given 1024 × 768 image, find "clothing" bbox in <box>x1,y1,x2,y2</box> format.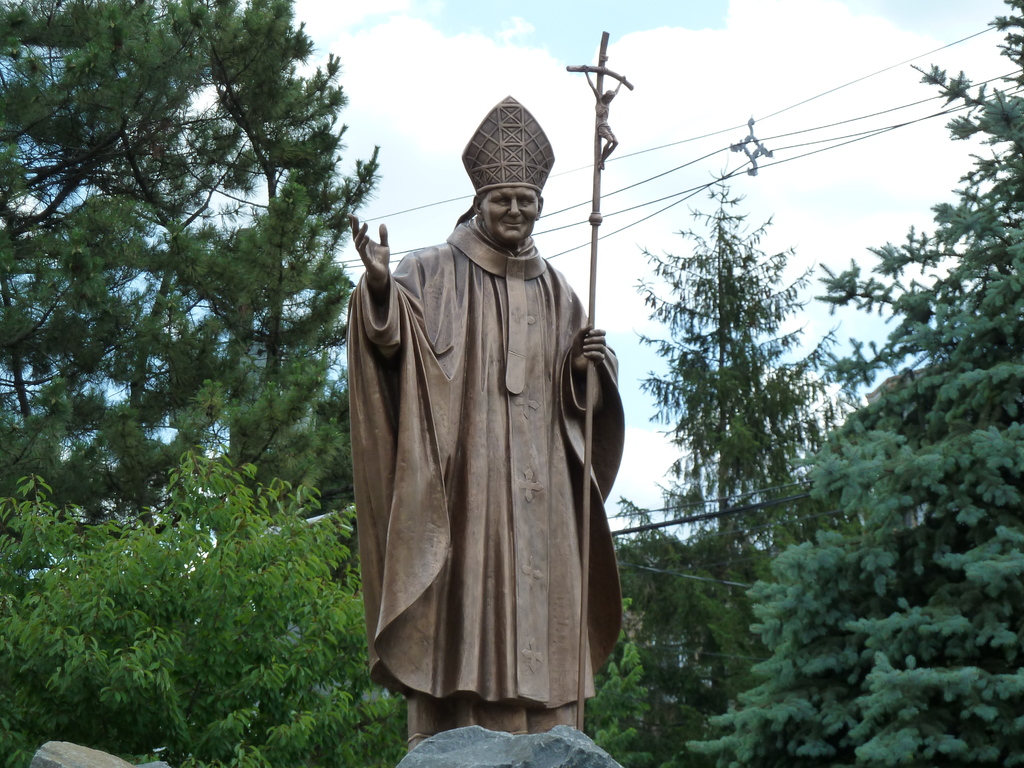
<box>344,169,626,723</box>.
